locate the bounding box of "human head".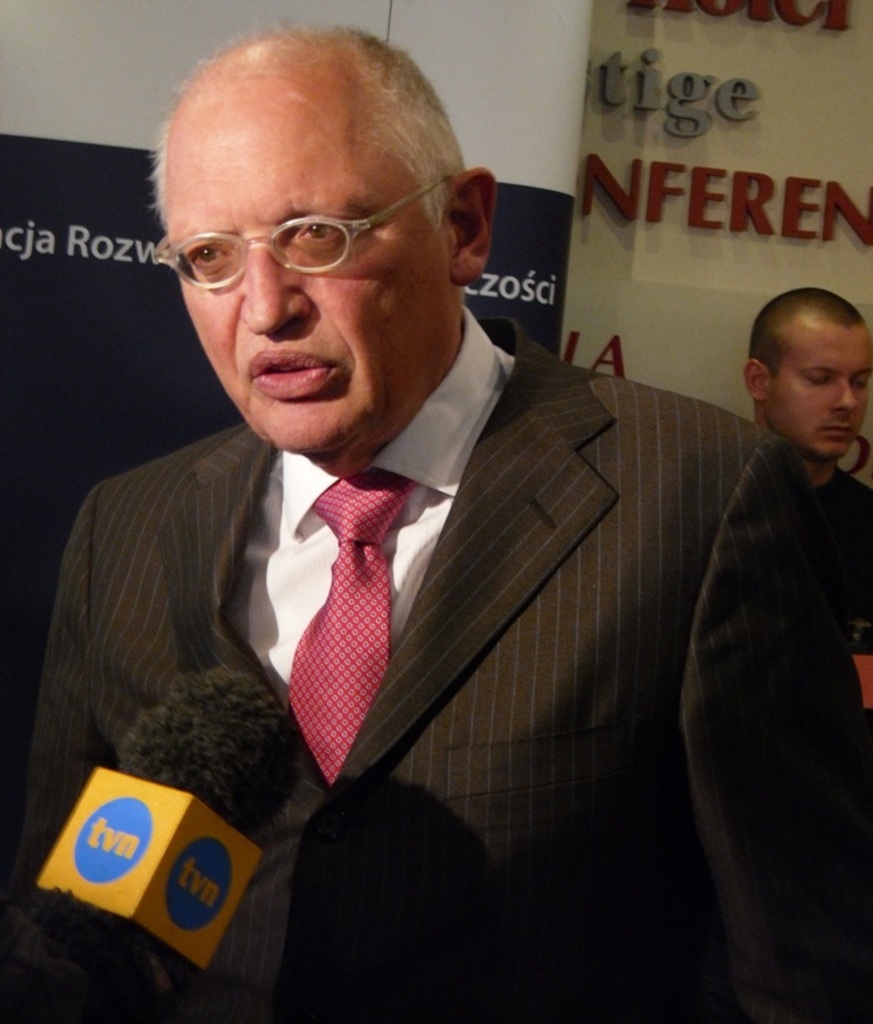
Bounding box: {"x1": 742, "y1": 278, "x2": 872, "y2": 466}.
